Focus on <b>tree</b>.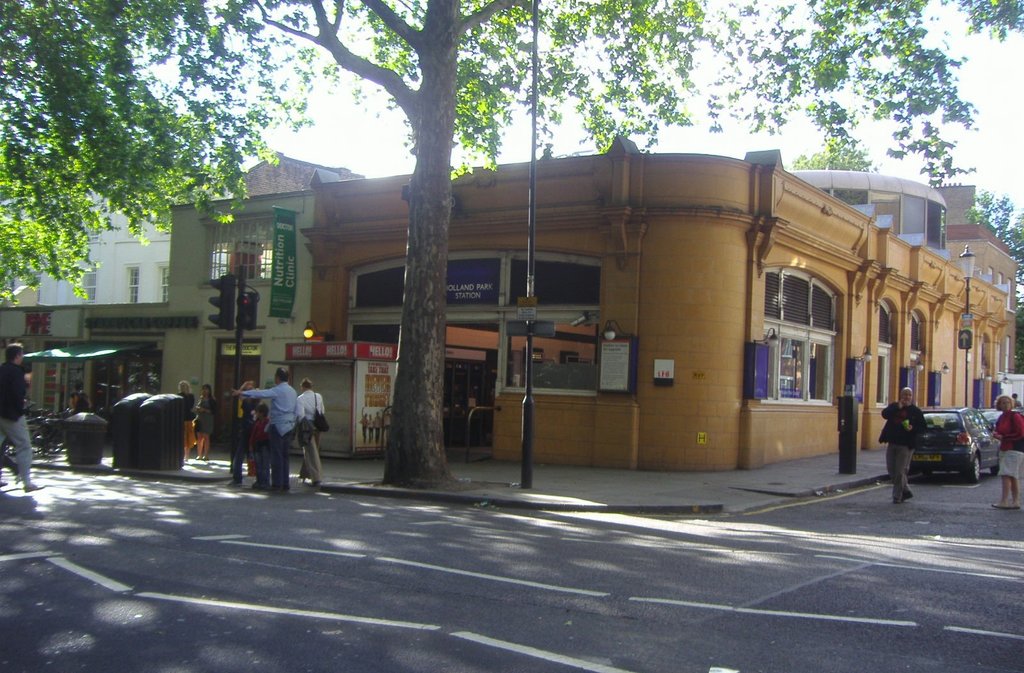
Focused at (left=0, top=0, right=1023, bottom=480).
